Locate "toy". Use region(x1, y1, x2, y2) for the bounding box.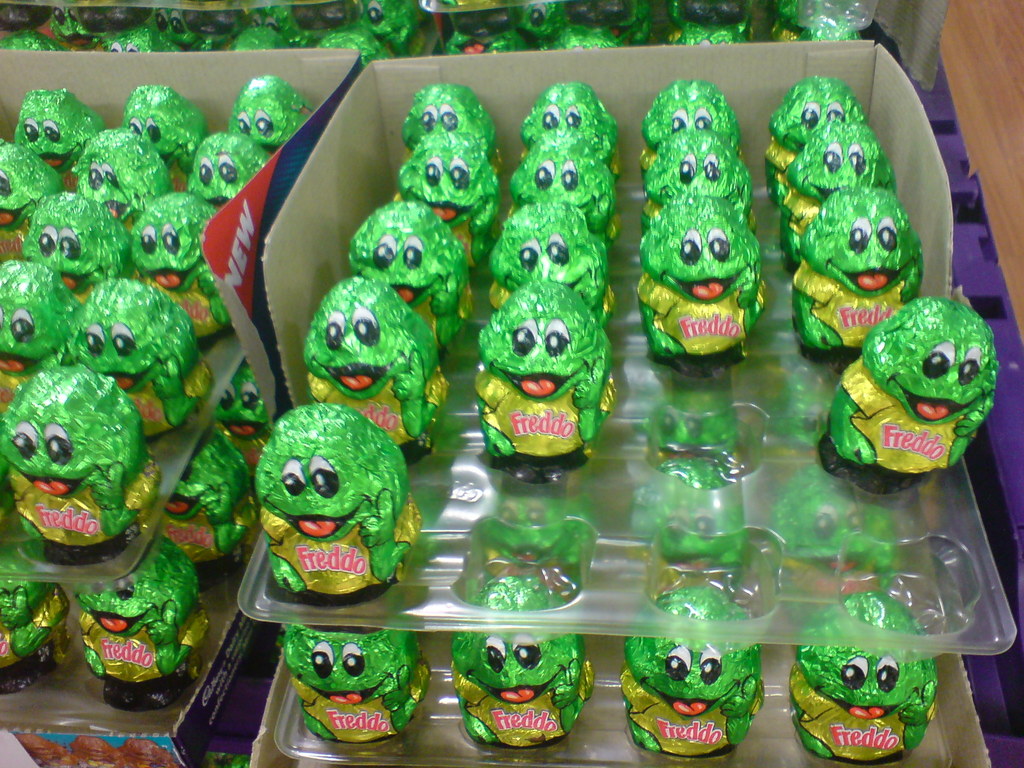
region(230, 22, 292, 54).
